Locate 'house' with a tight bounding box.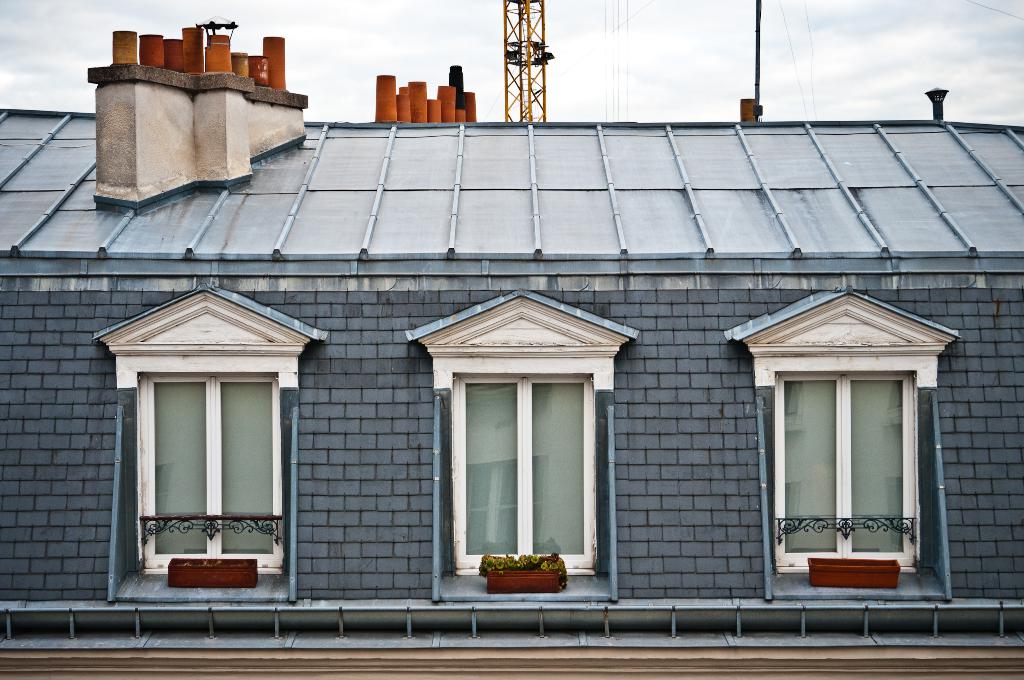
select_region(53, 67, 1023, 652).
